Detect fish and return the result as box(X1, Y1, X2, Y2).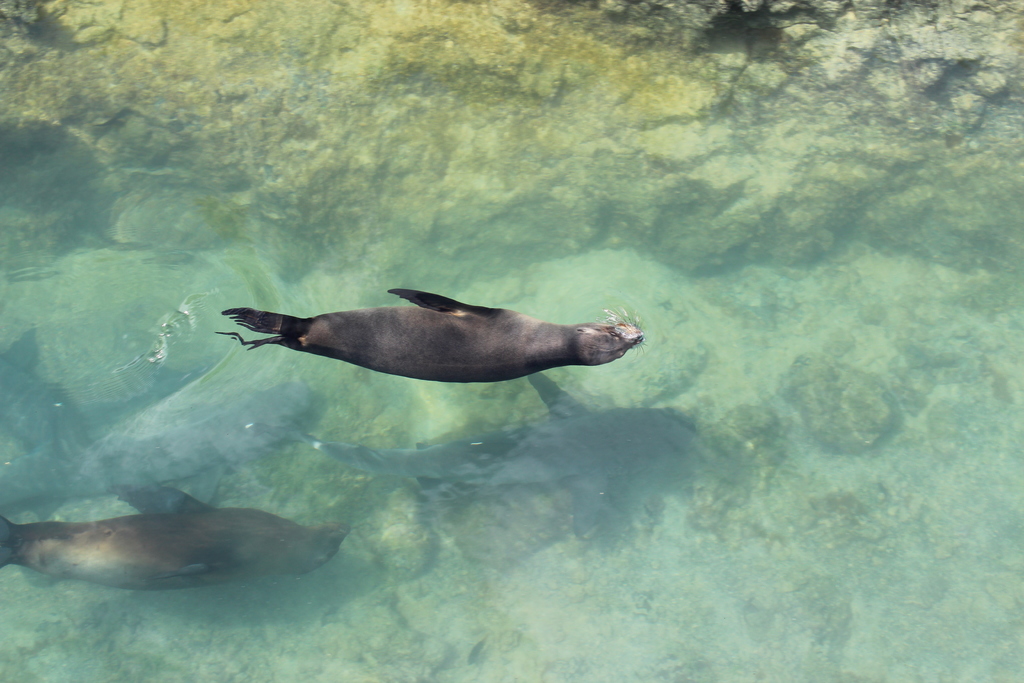
box(294, 371, 703, 545).
